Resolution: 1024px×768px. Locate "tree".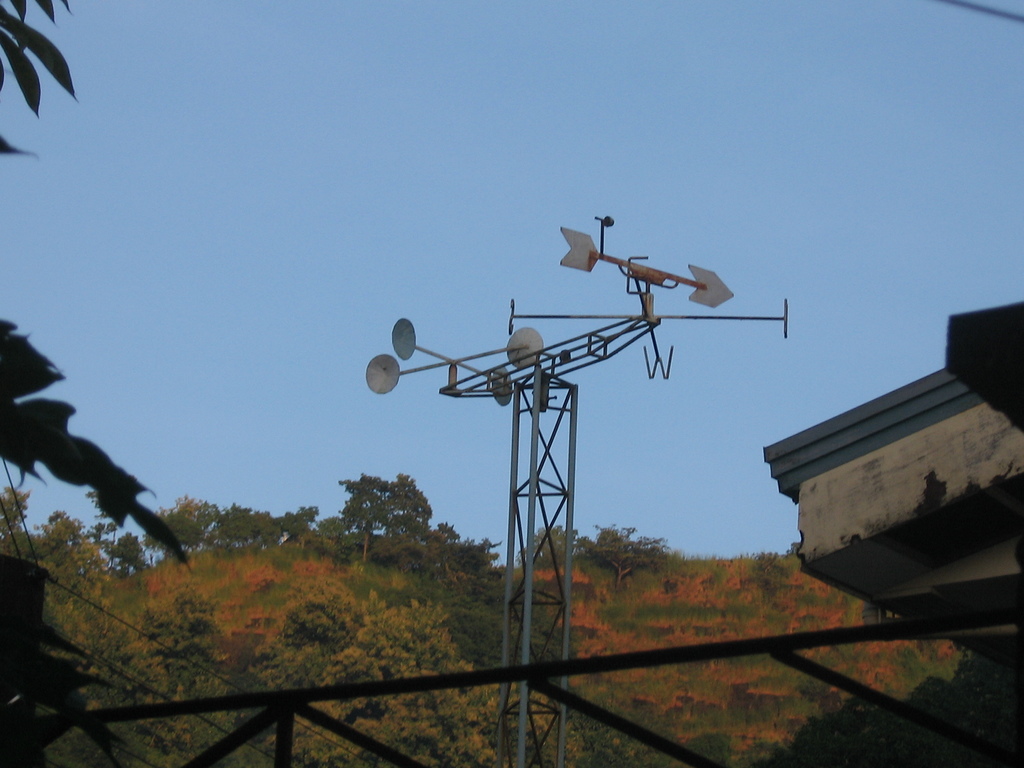
513 521 588 577.
